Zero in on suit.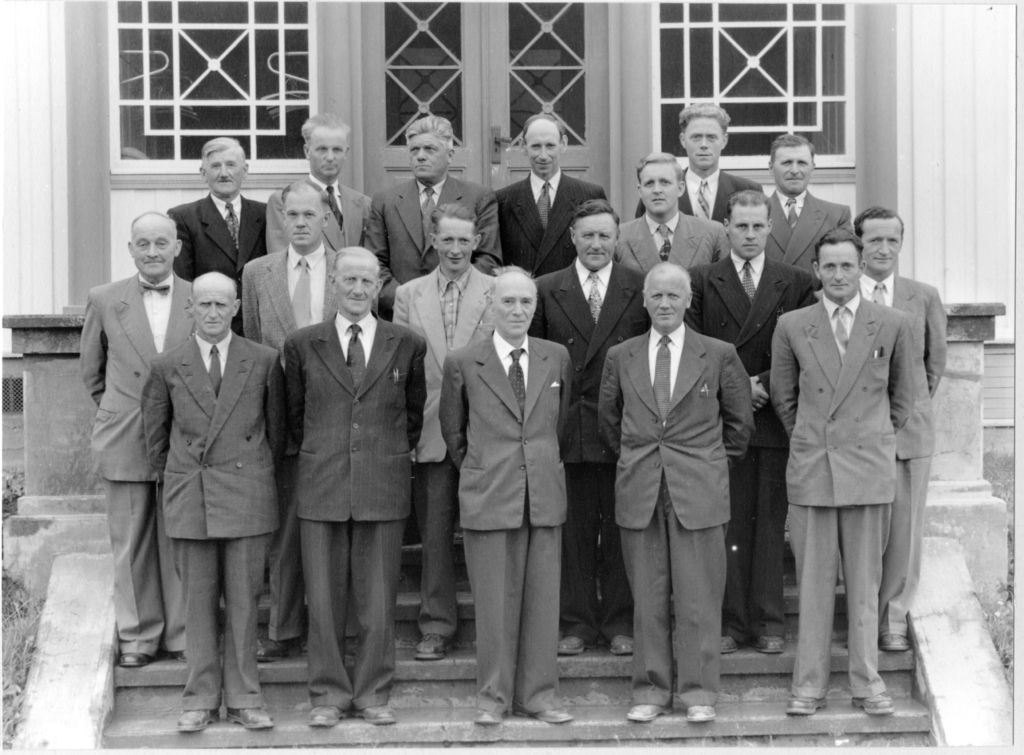
Zeroed in: 496, 165, 610, 277.
